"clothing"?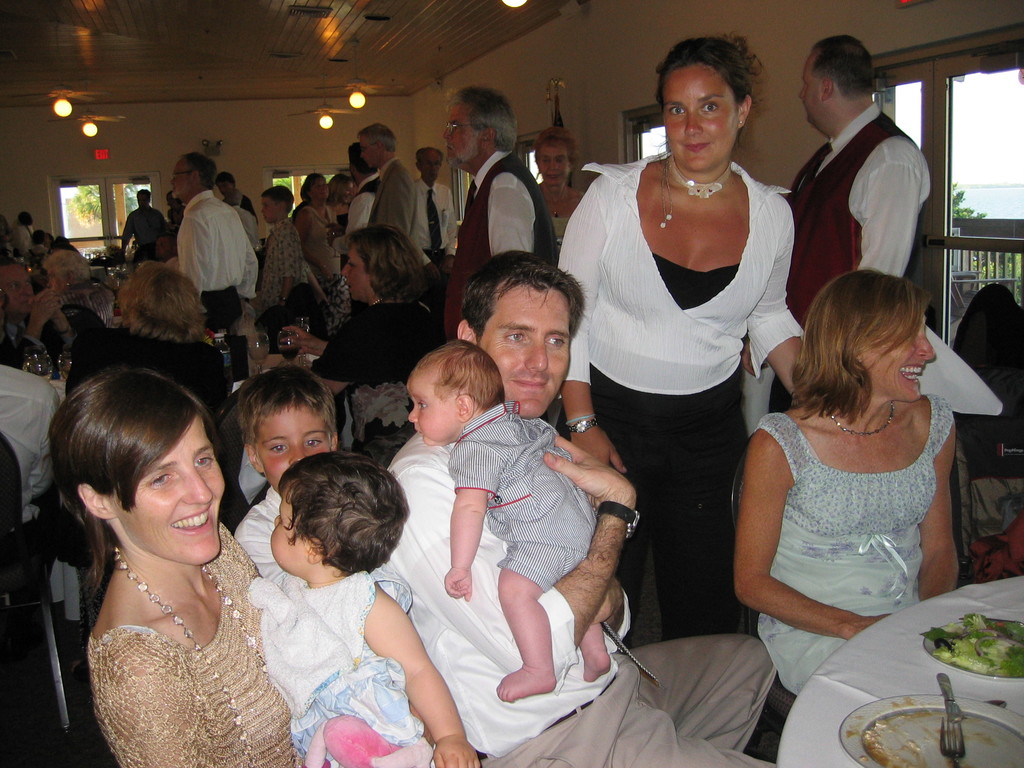
{"left": 772, "top": 94, "right": 933, "bottom": 416}
